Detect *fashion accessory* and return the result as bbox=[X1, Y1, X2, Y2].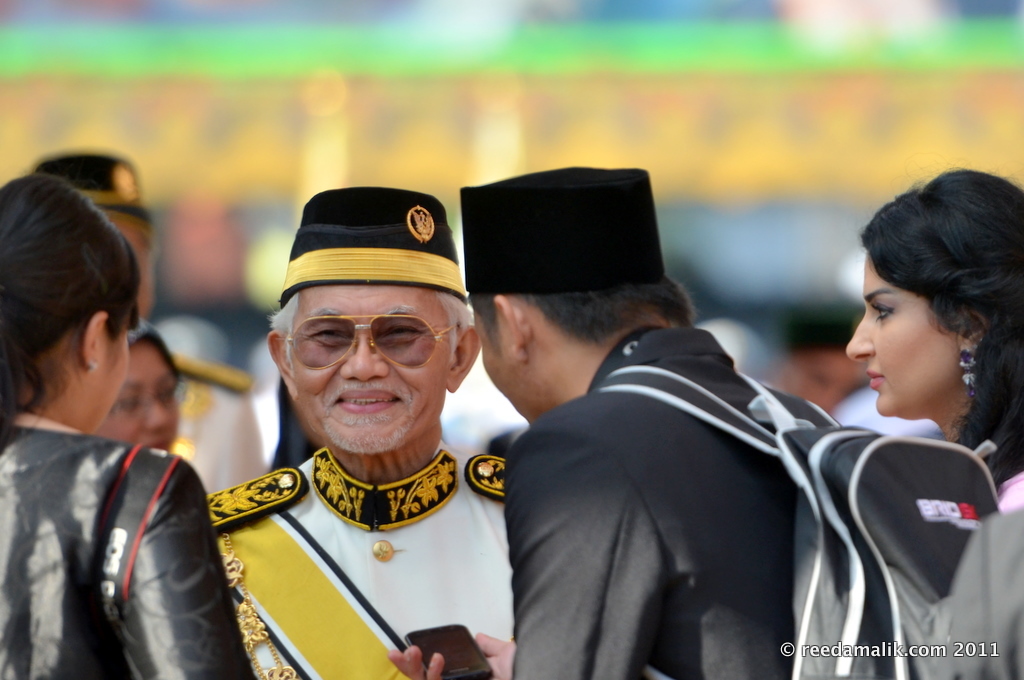
bbox=[79, 355, 101, 387].
